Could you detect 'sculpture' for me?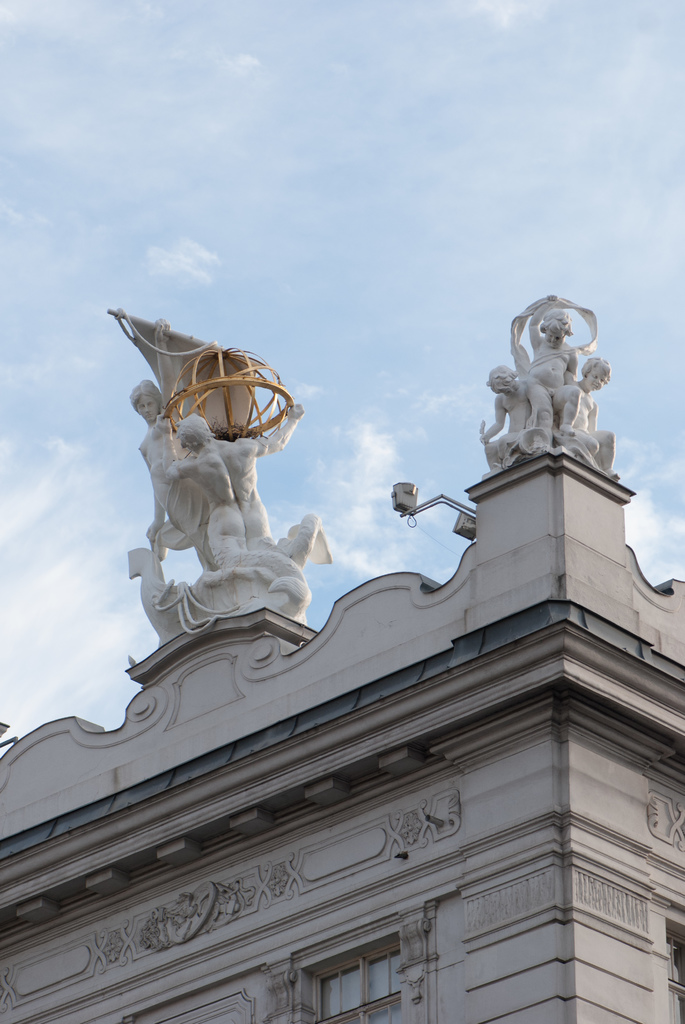
Detection result: (left=157, top=407, right=355, bottom=664).
